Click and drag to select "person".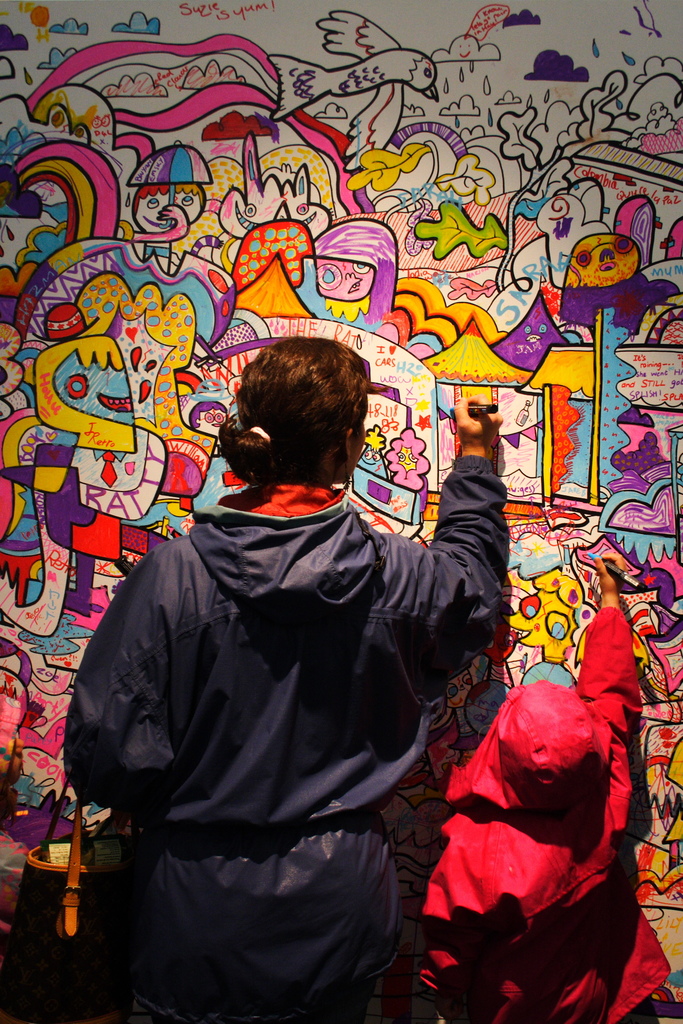
Selection: 409 541 679 1023.
